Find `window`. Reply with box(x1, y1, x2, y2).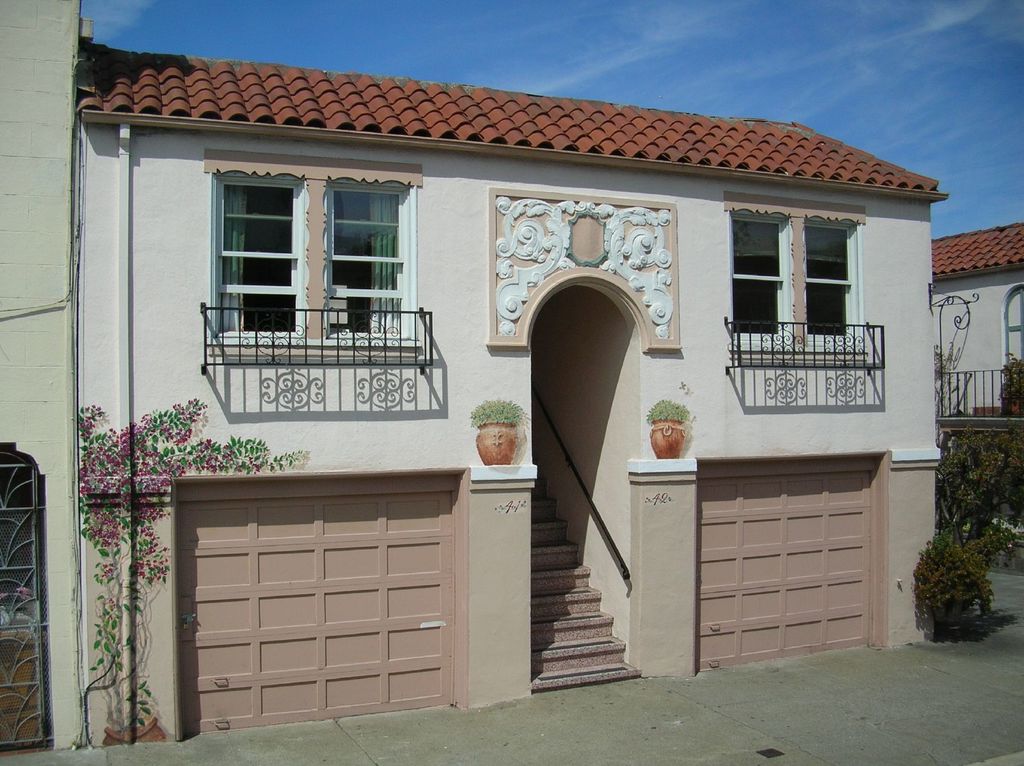
box(723, 215, 860, 349).
